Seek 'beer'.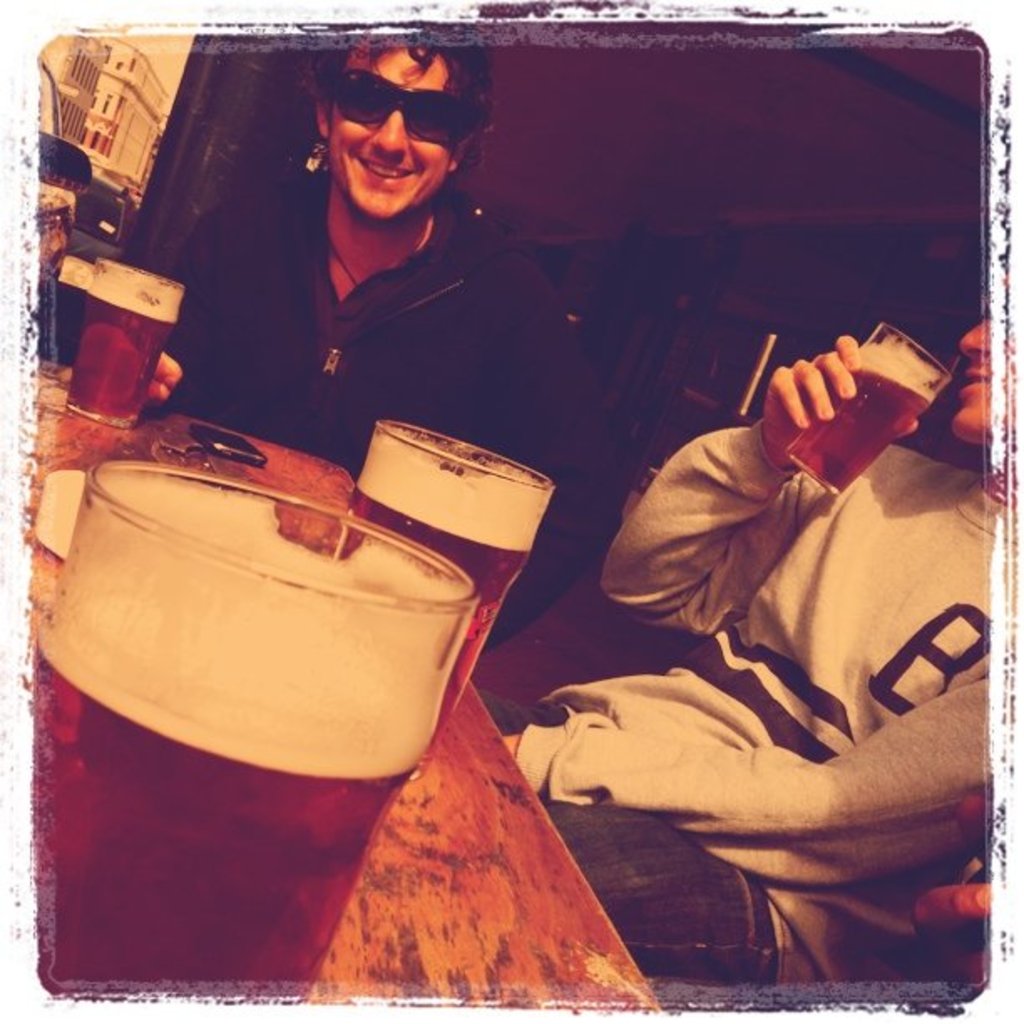
[left=22, top=519, right=418, bottom=987].
